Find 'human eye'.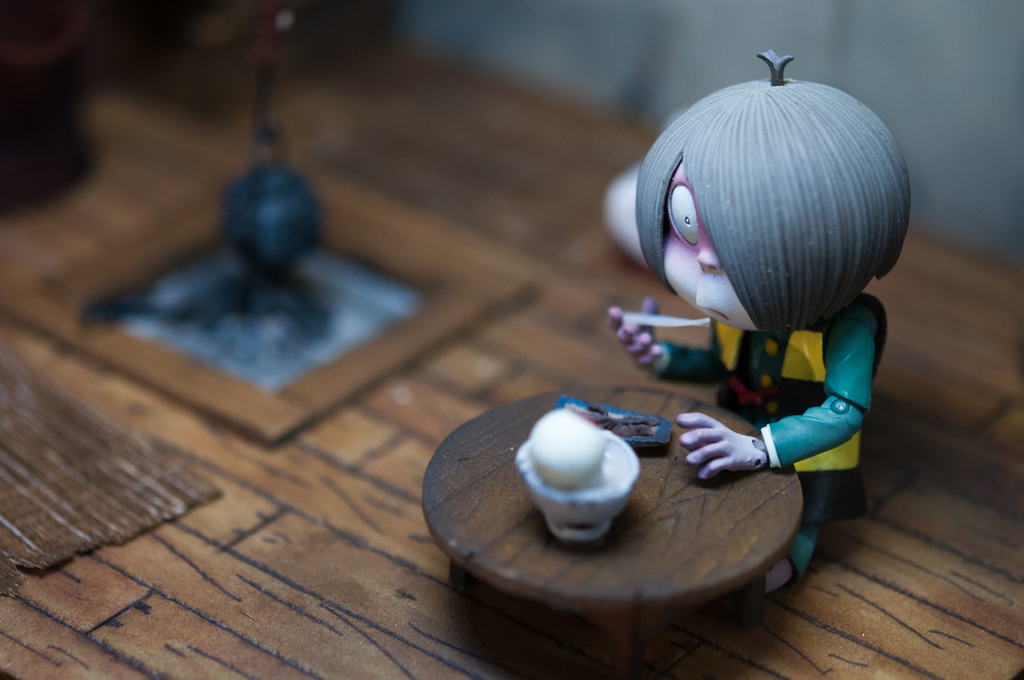
x1=662, y1=175, x2=705, y2=250.
